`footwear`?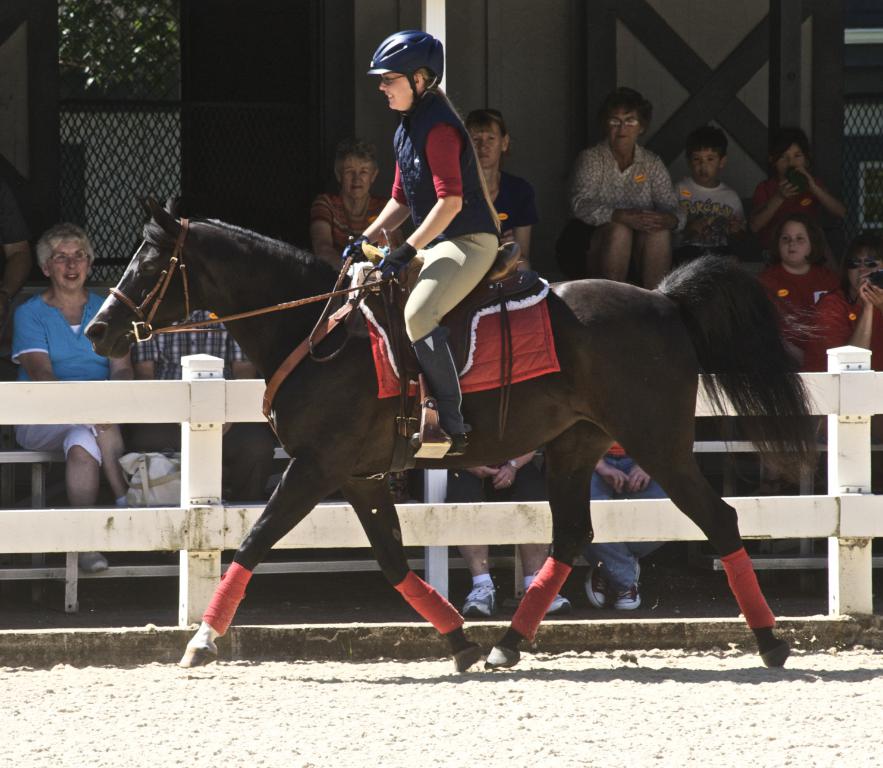
box(76, 549, 112, 572)
